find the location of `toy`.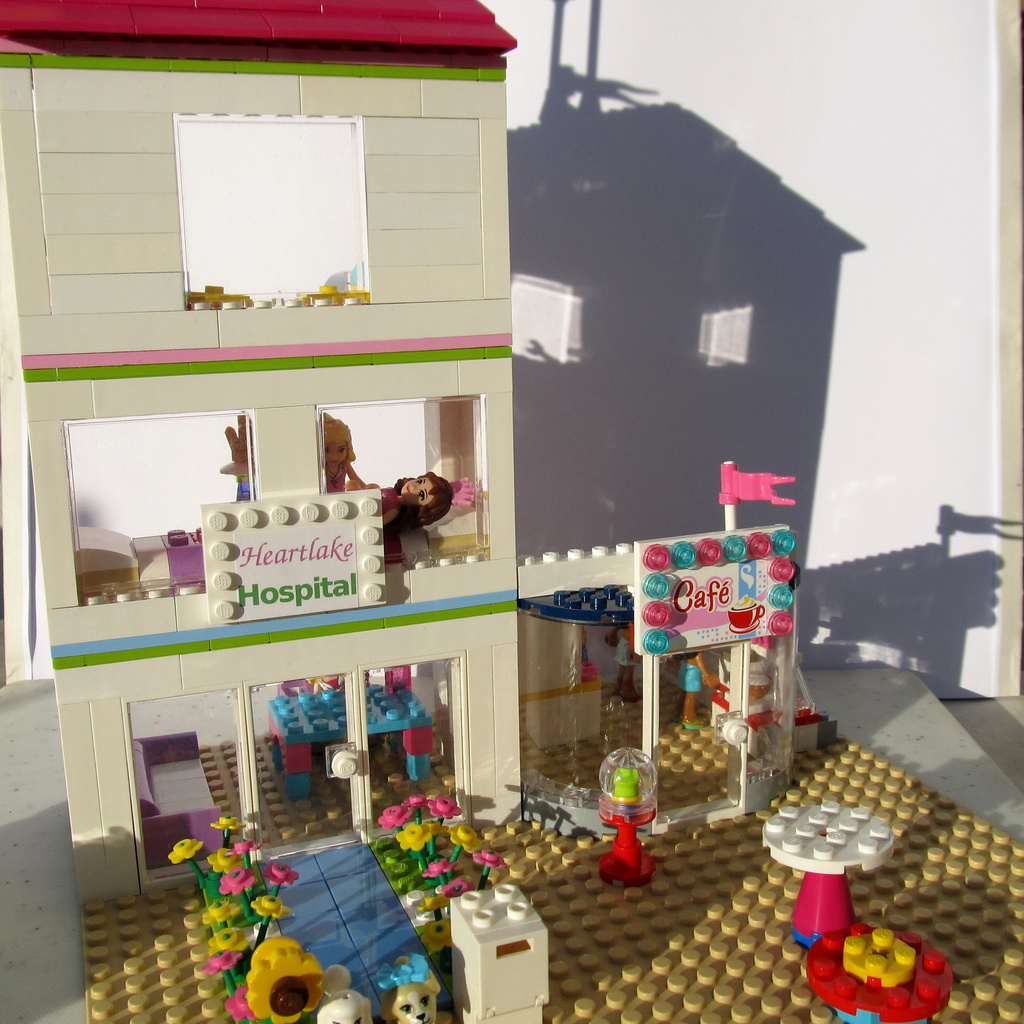
Location: [x1=805, y1=916, x2=957, y2=1023].
